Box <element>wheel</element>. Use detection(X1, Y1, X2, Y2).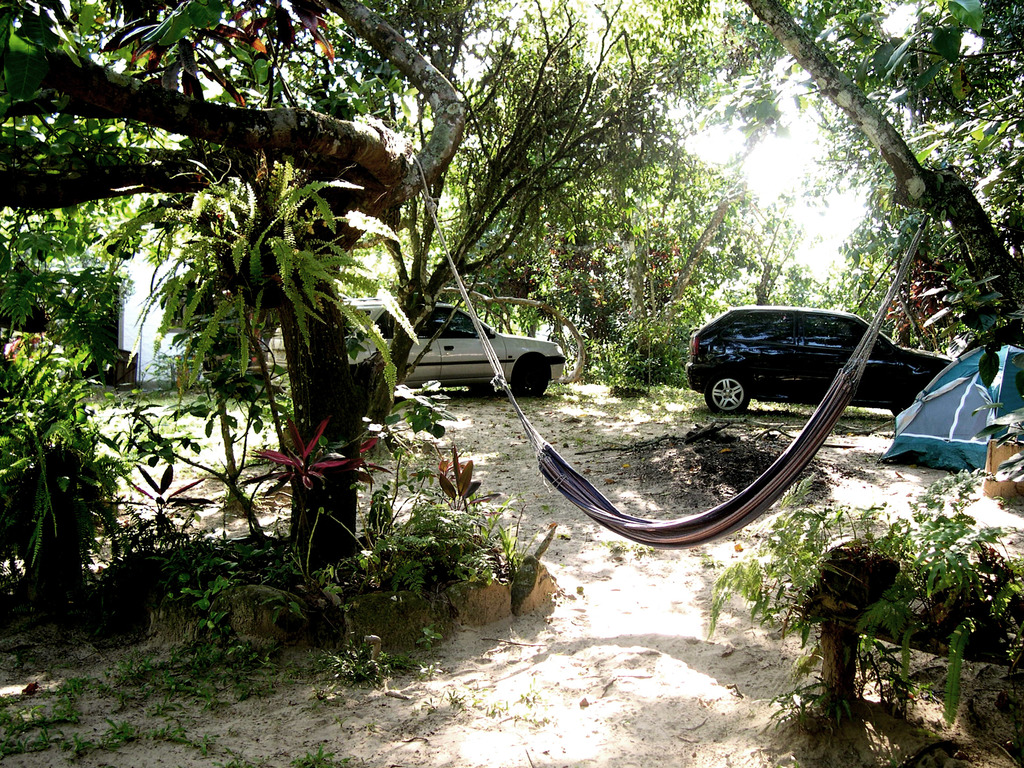
detection(470, 383, 500, 396).
